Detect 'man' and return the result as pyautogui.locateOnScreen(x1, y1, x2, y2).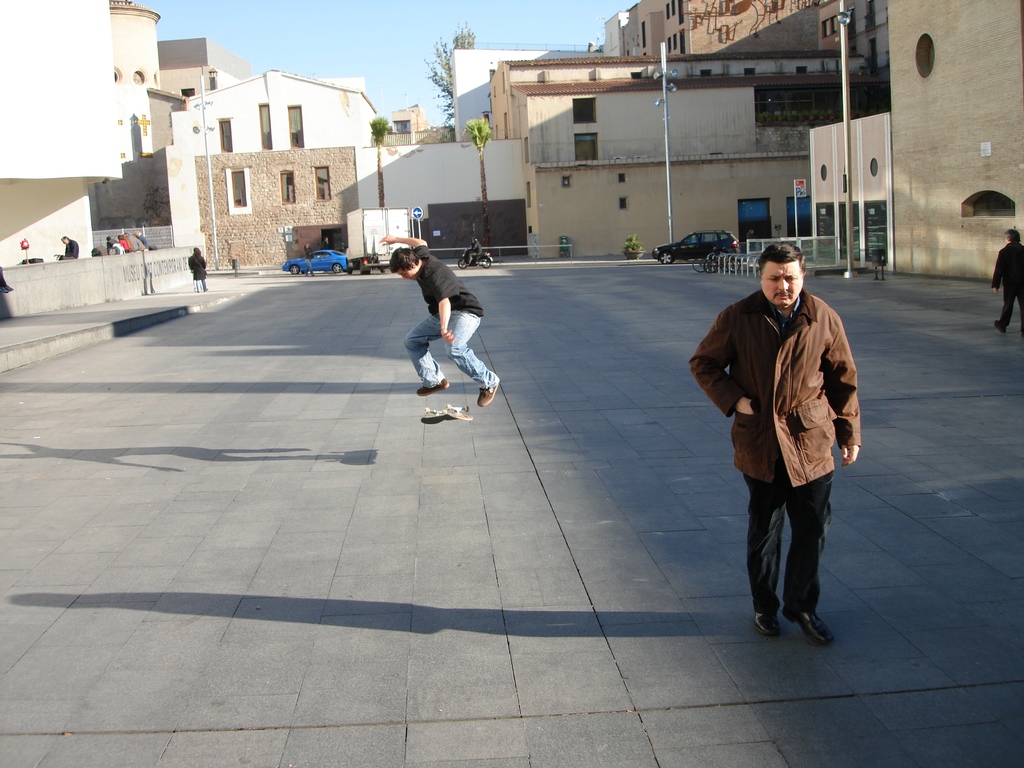
pyautogui.locateOnScreen(463, 237, 483, 266).
